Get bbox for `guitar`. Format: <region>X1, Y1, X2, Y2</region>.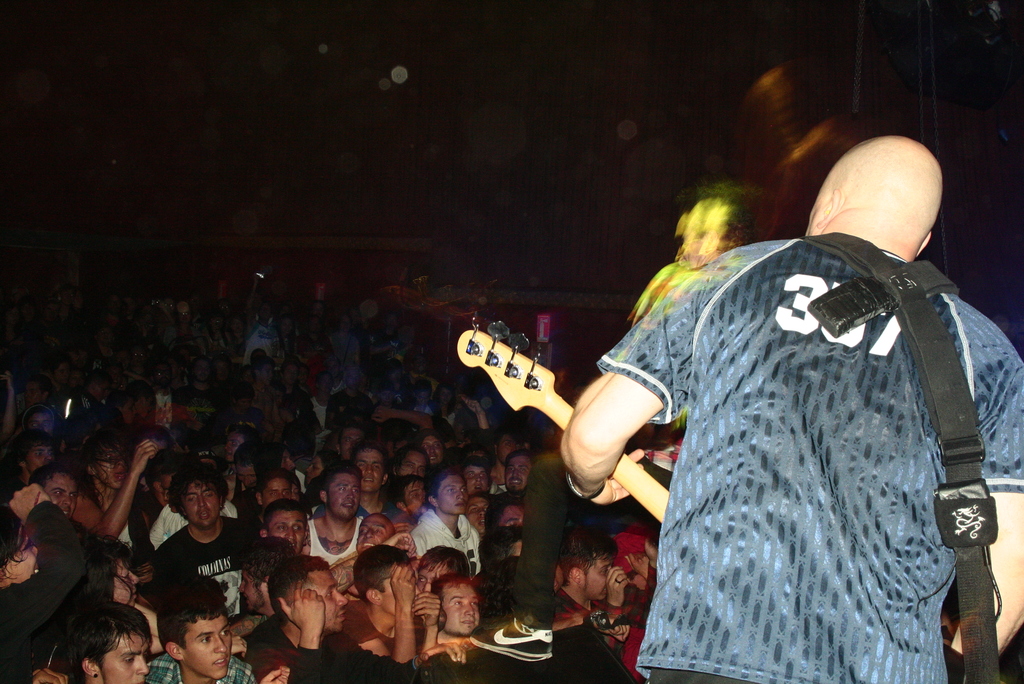
<region>451, 306, 671, 546</region>.
